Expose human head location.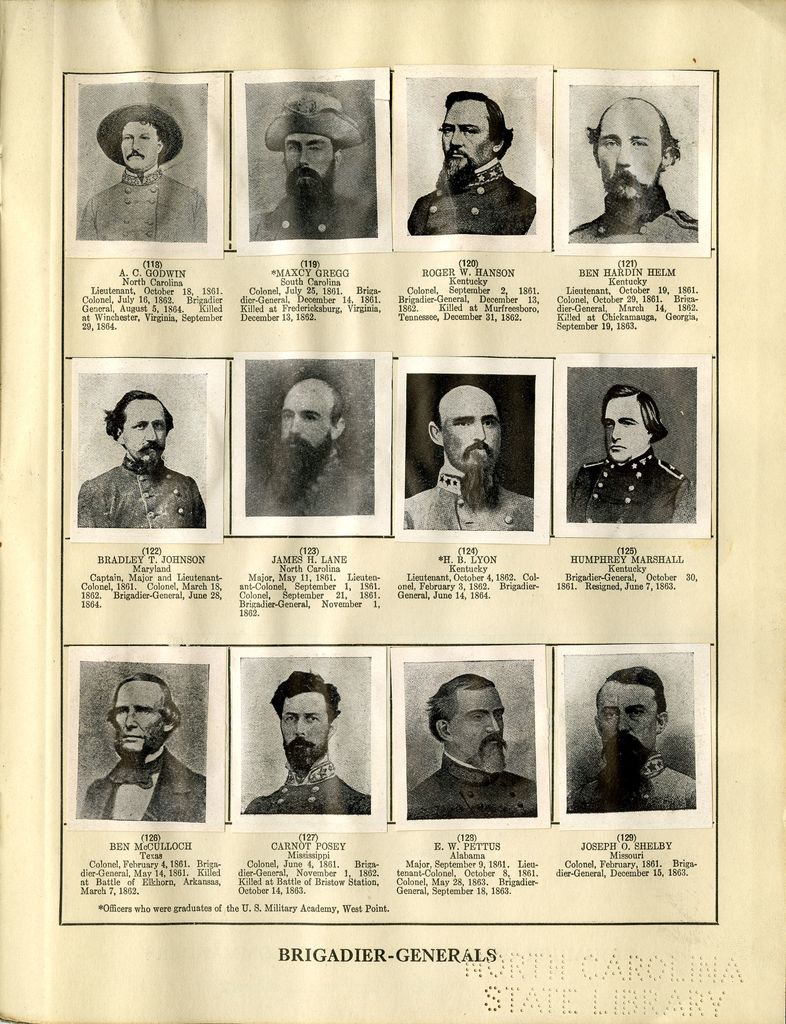
Exposed at detection(106, 385, 172, 468).
